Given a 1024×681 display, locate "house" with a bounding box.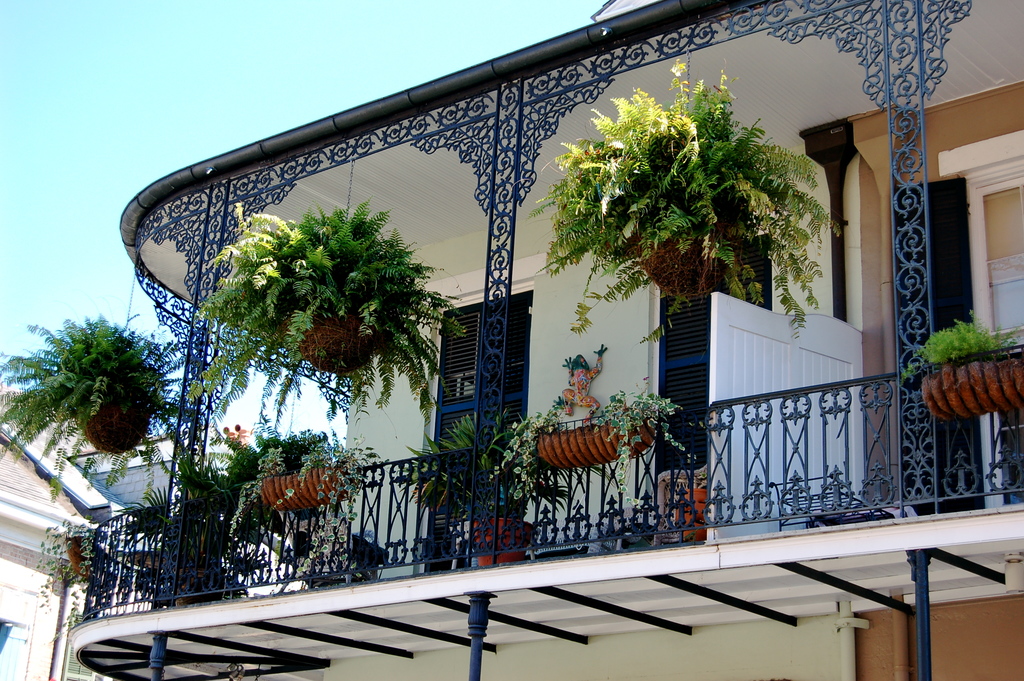
Located: l=0, t=386, r=177, b=680.
